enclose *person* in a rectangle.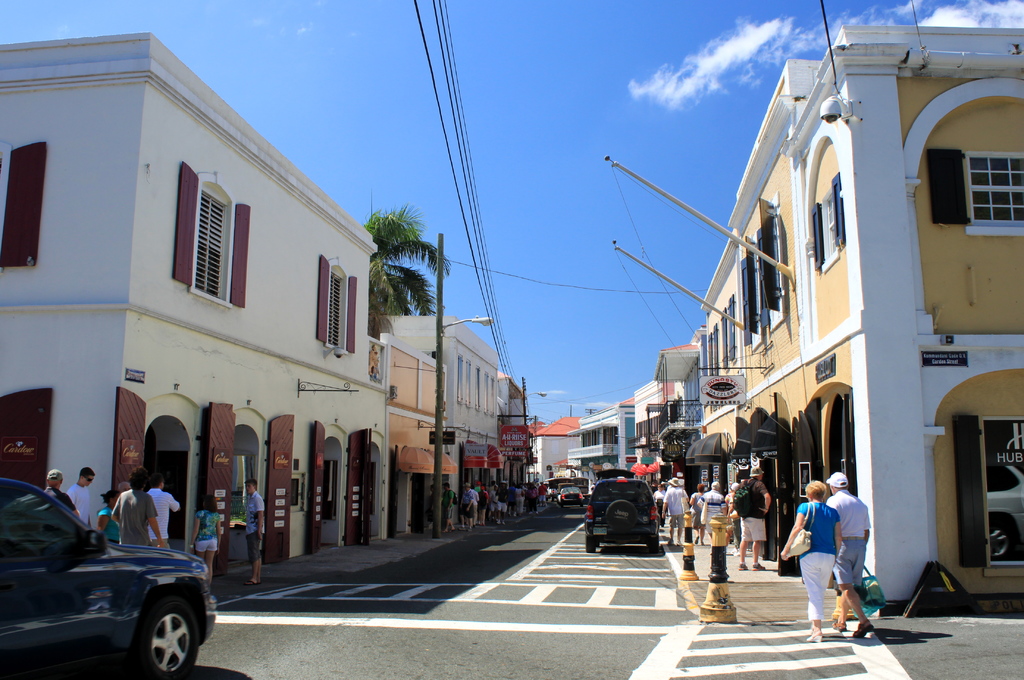
x1=698, y1=478, x2=720, y2=533.
